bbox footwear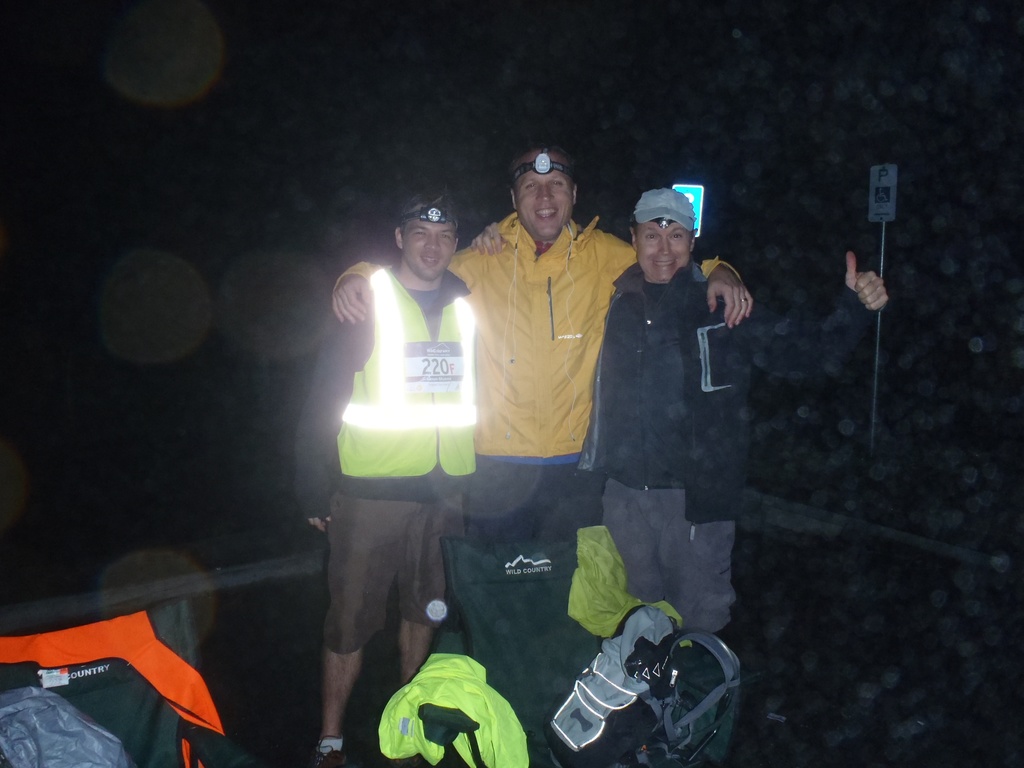
rect(308, 739, 347, 767)
